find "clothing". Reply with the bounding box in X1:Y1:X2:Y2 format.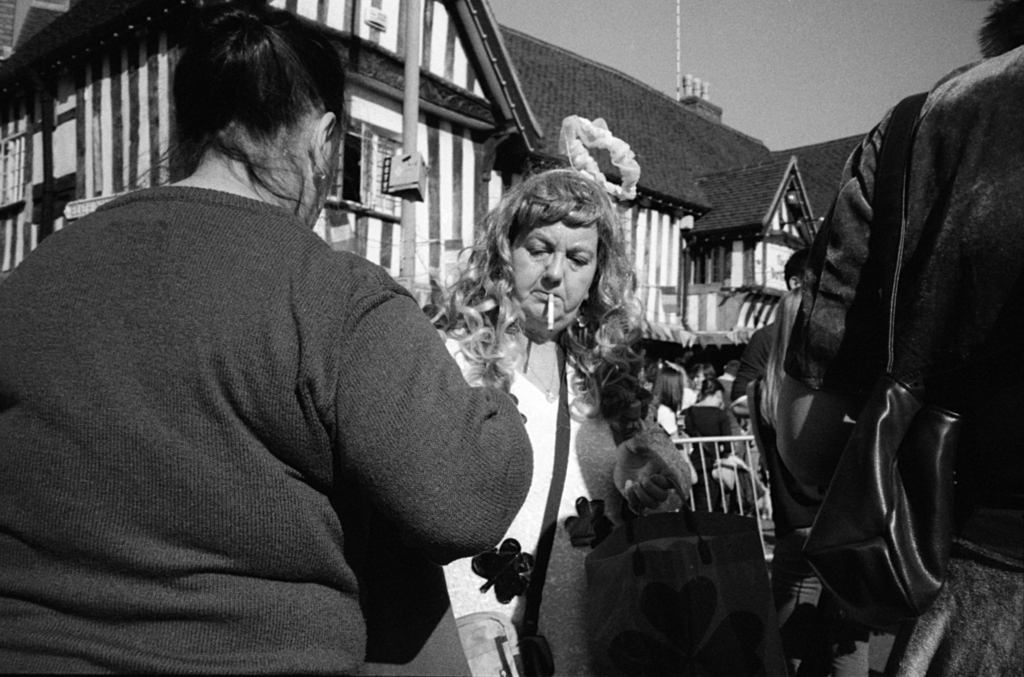
438:321:637:676.
